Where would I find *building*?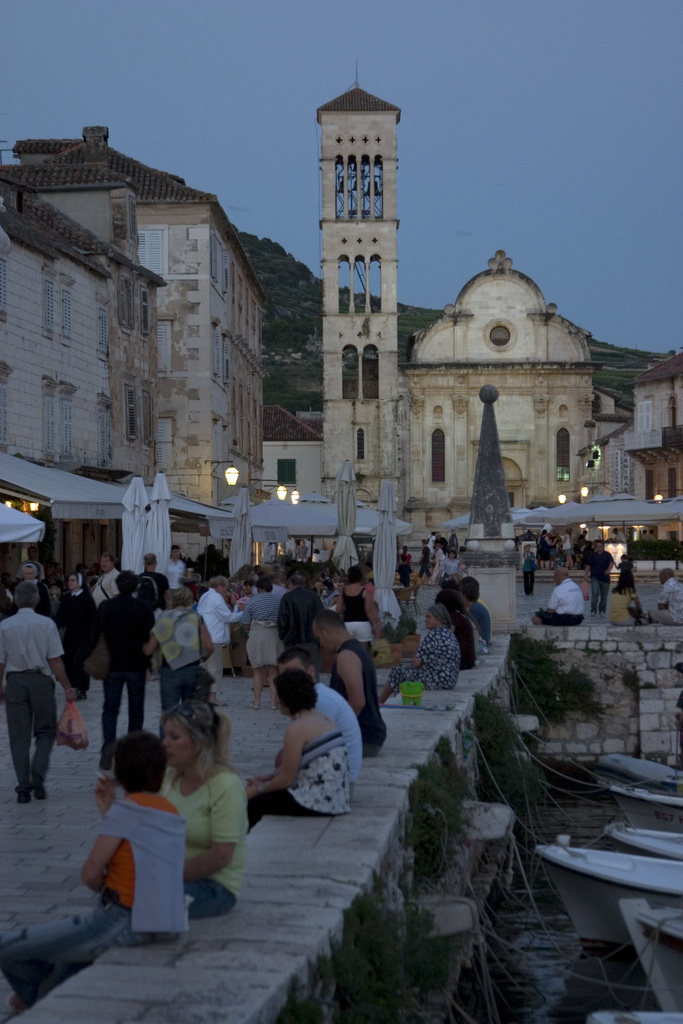
At 0 124 266 512.
